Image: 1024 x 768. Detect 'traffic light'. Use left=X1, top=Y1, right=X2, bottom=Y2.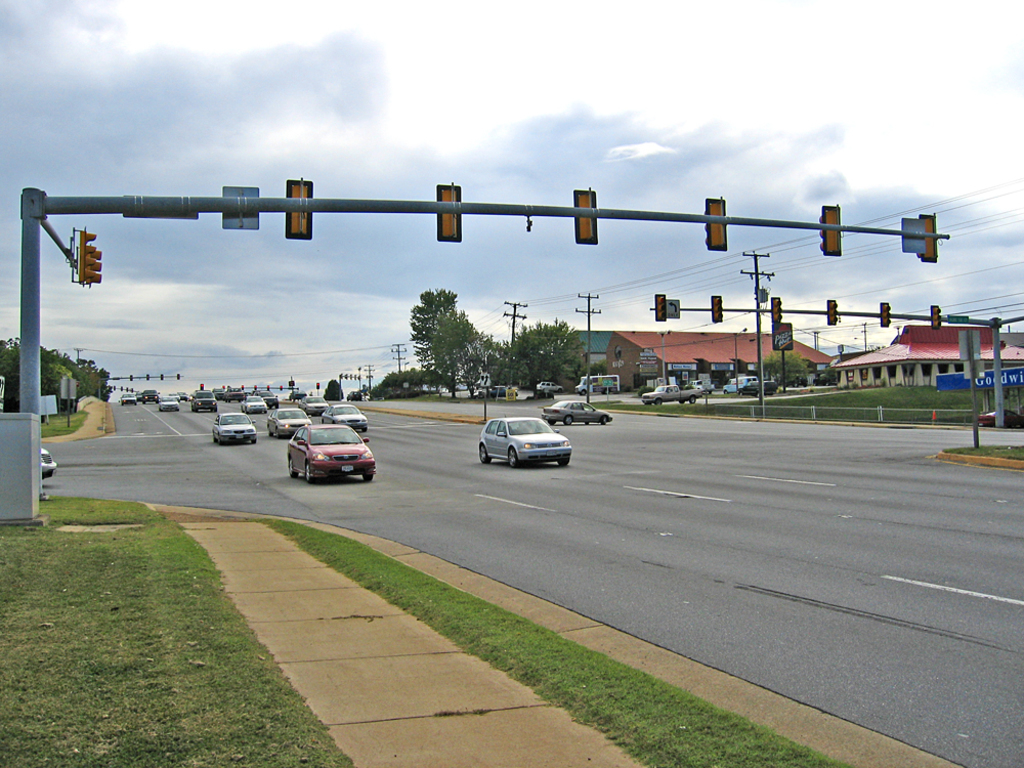
left=161, top=375, right=164, bottom=381.
